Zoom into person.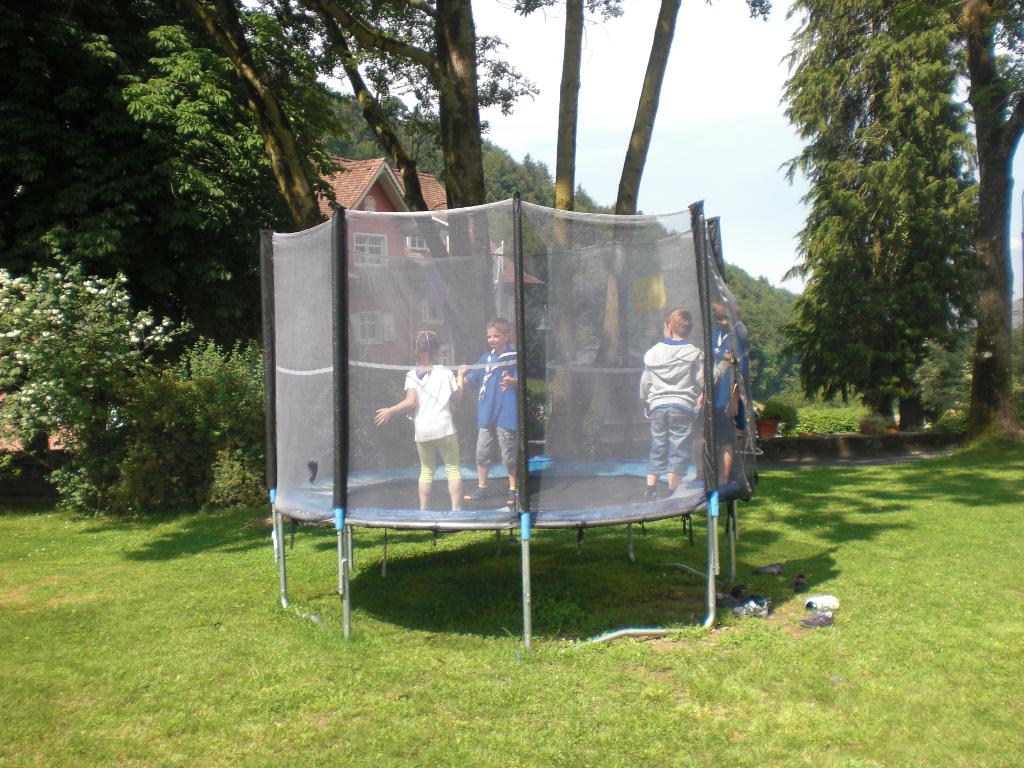
Zoom target: pyautogui.locateOnScreen(640, 310, 734, 500).
